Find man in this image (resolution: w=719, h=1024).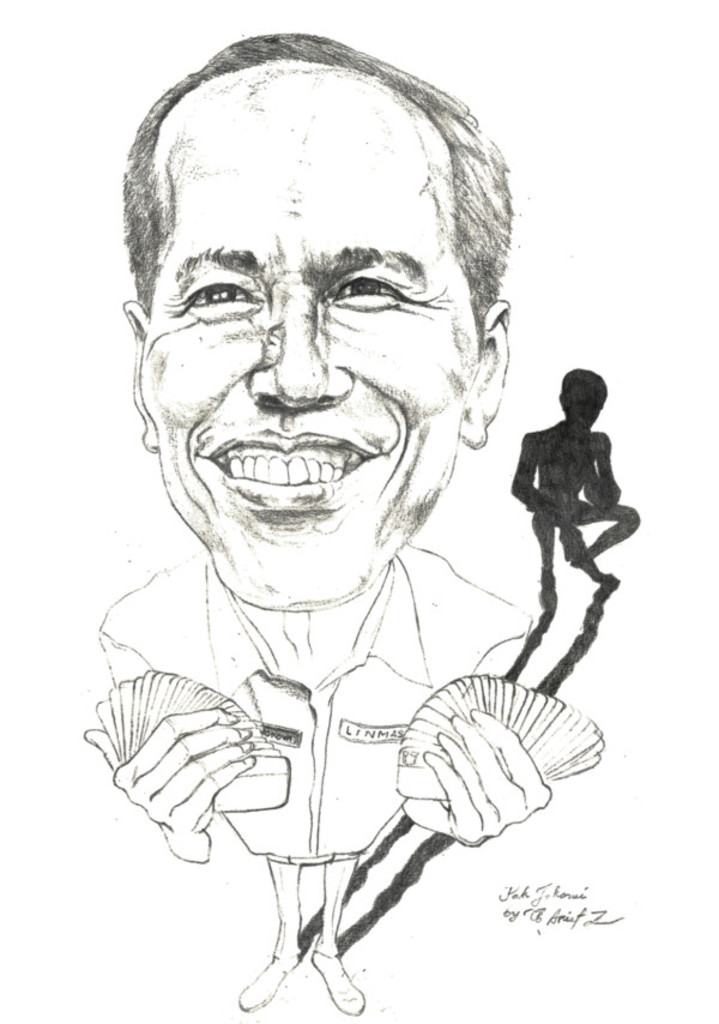
61/41/649/956.
